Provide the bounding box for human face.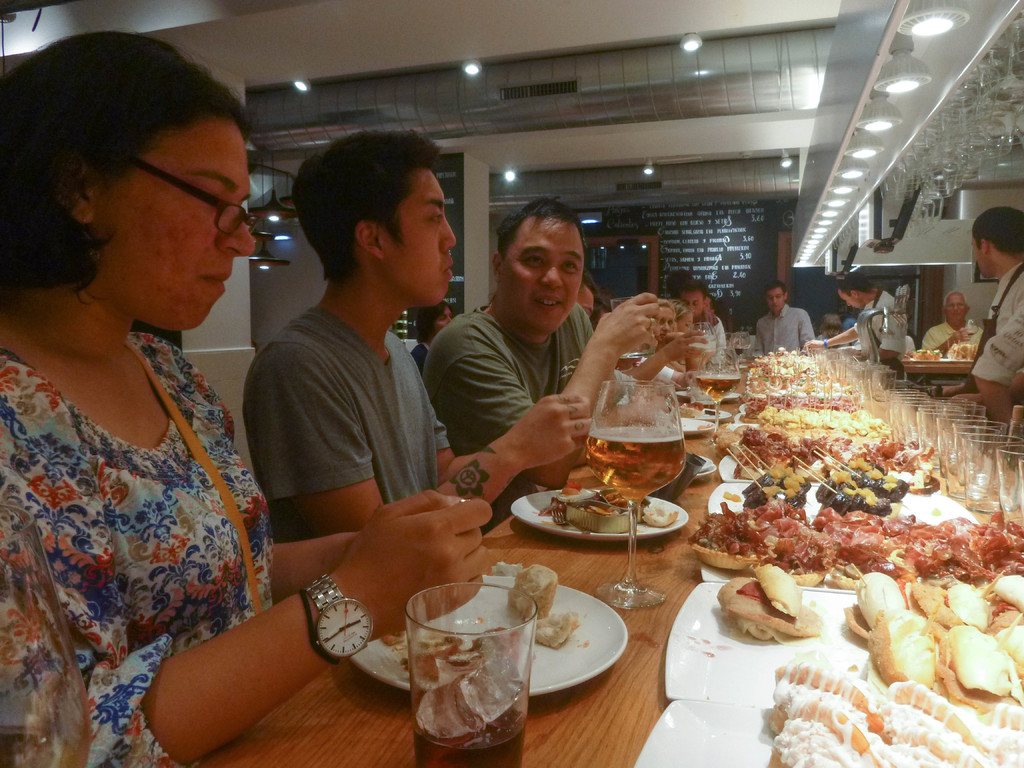
l=660, t=307, r=674, b=340.
